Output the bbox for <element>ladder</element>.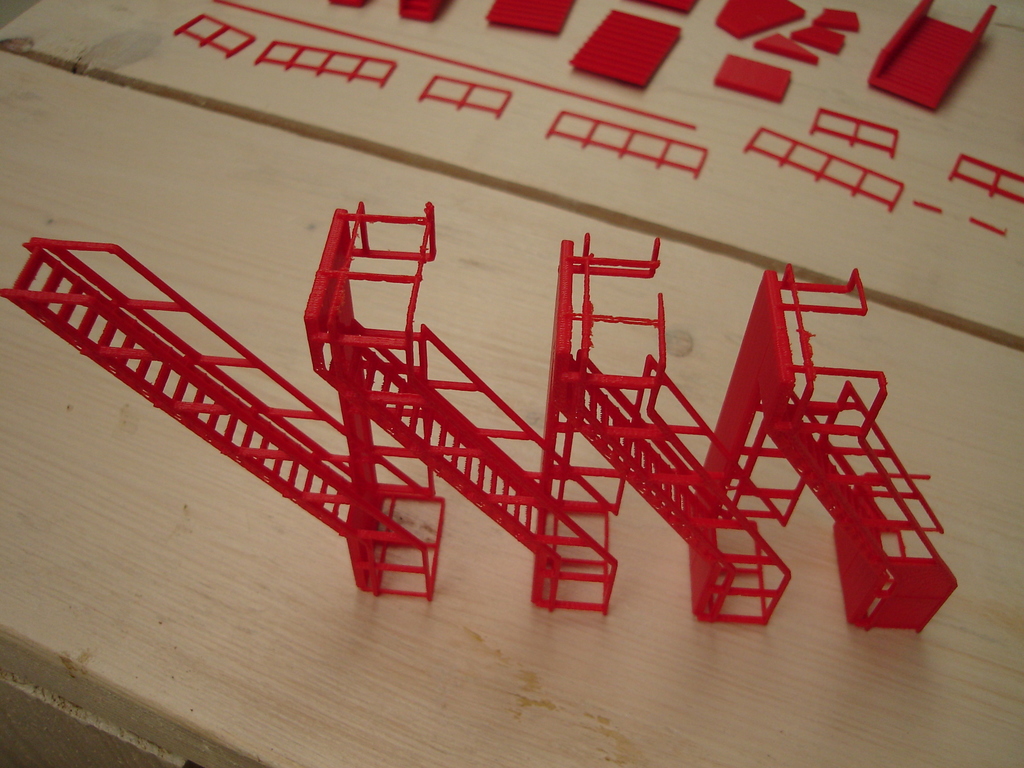
bbox(348, 319, 624, 619).
